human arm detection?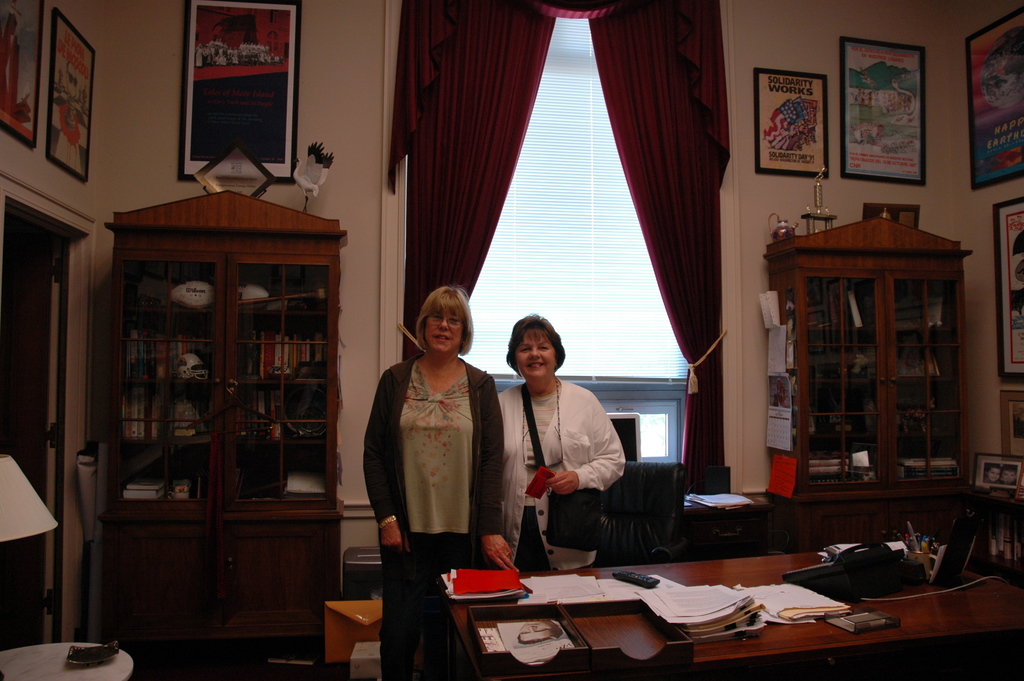
{"x1": 541, "y1": 397, "x2": 634, "y2": 500}
